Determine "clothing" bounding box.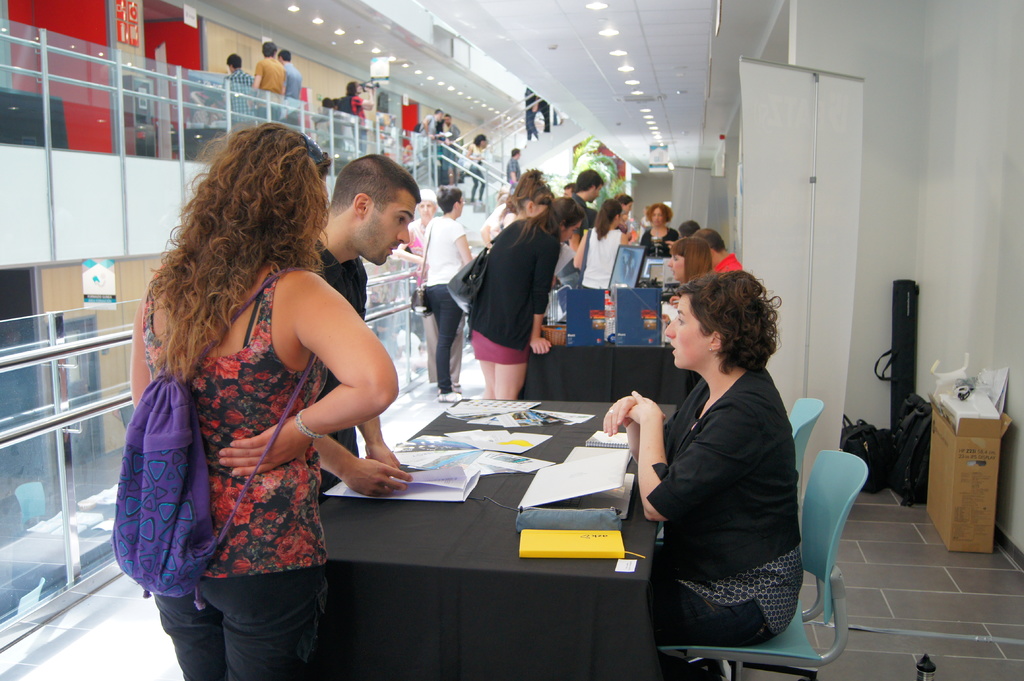
Determined: box(227, 70, 253, 123).
